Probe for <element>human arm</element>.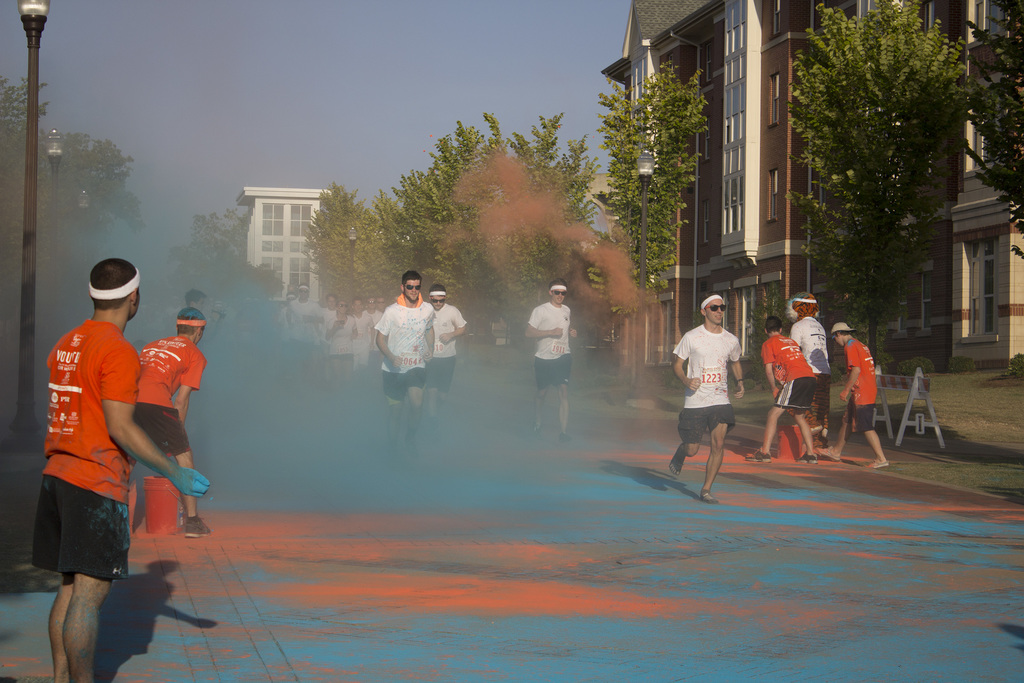
Probe result: region(834, 346, 862, 399).
